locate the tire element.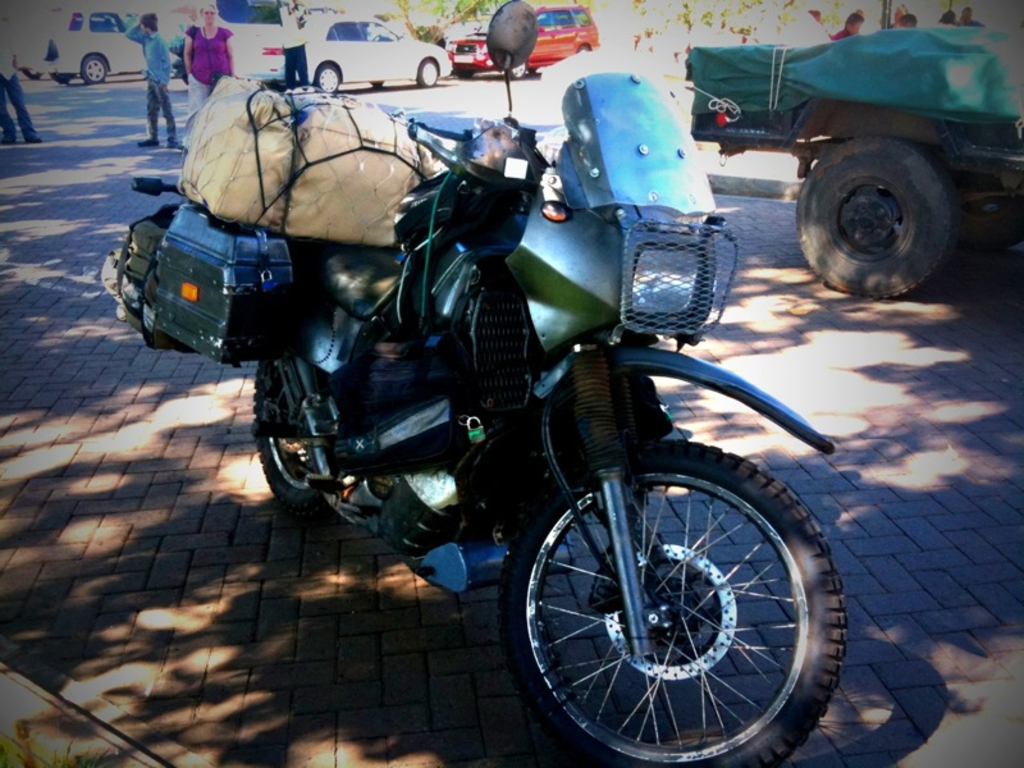
Element bbox: 78 52 108 84.
